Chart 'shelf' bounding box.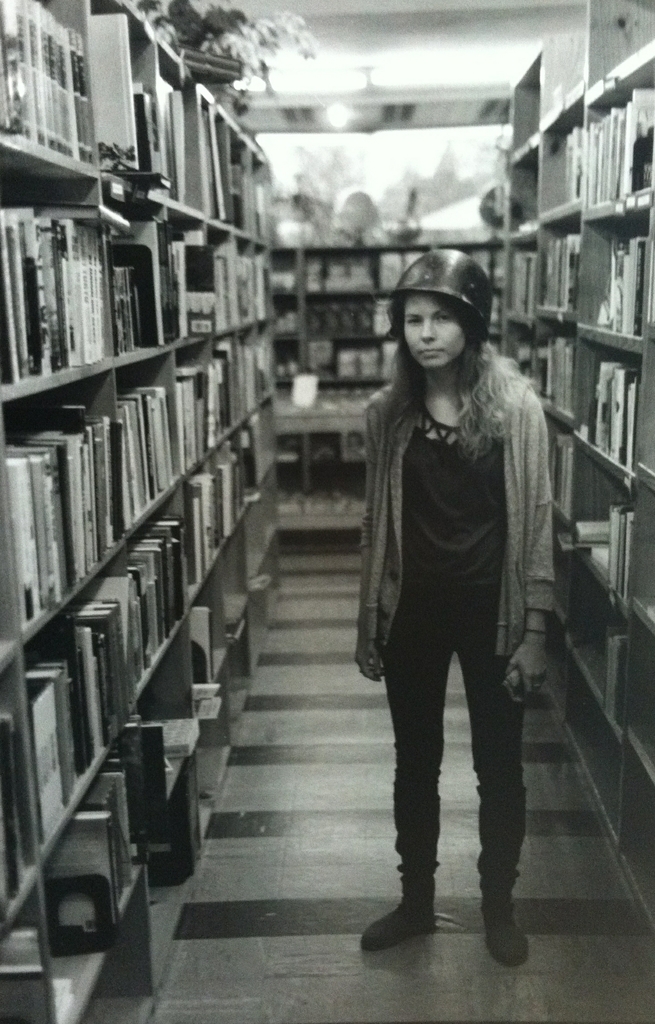
Charted: rect(238, 230, 557, 557).
